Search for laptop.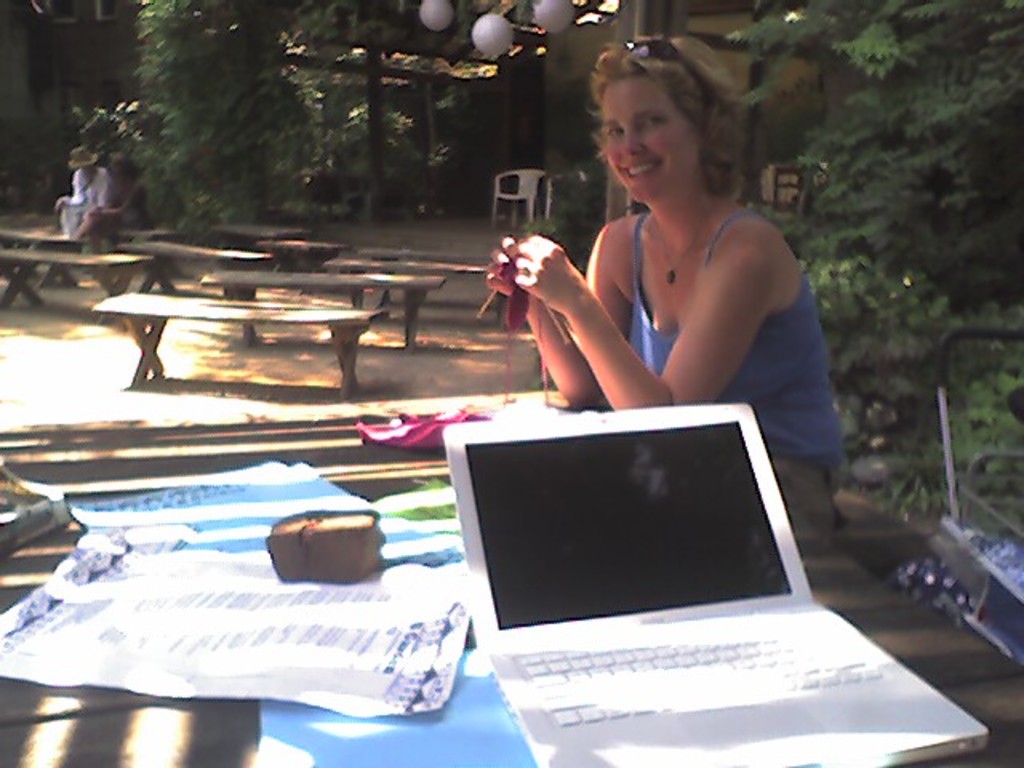
Found at locate(429, 373, 960, 763).
